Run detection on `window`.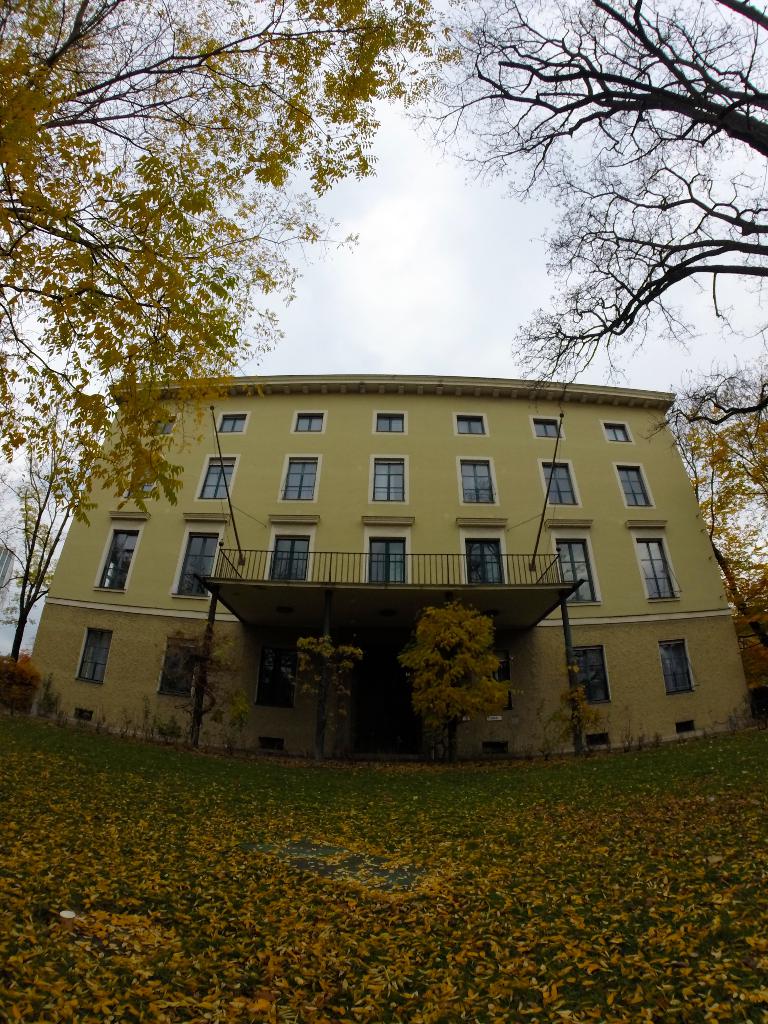
Result: 123, 459, 161, 501.
